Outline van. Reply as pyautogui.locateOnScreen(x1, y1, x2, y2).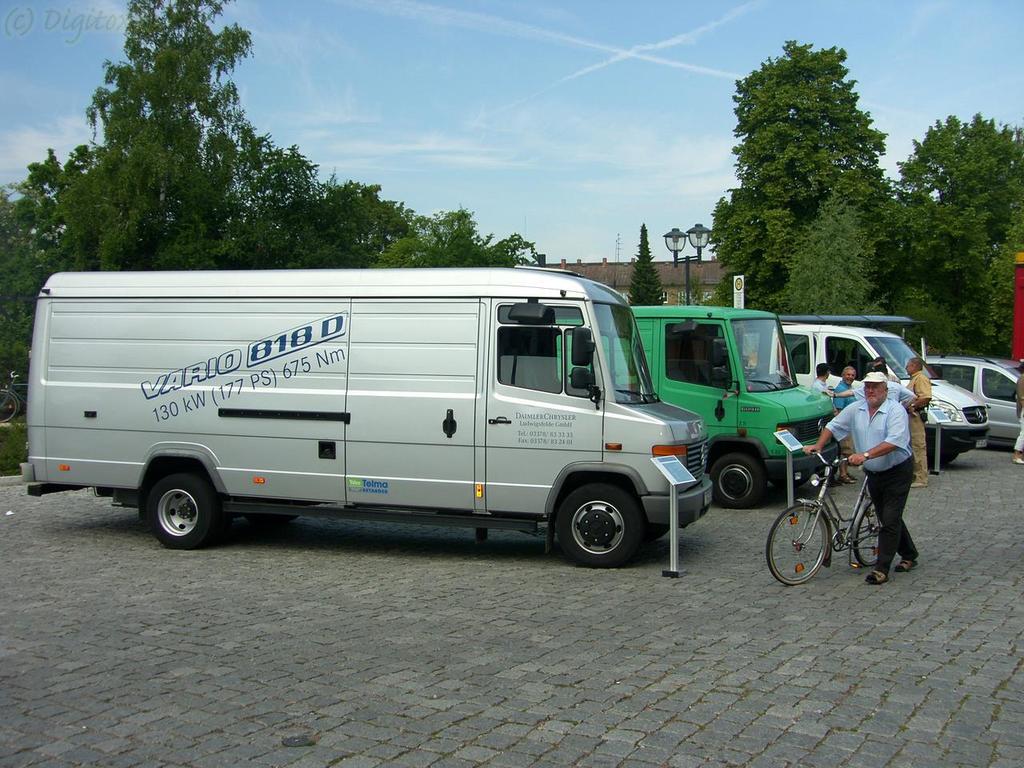
pyautogui.locateOnScreen(18, 270, 716, 570).
